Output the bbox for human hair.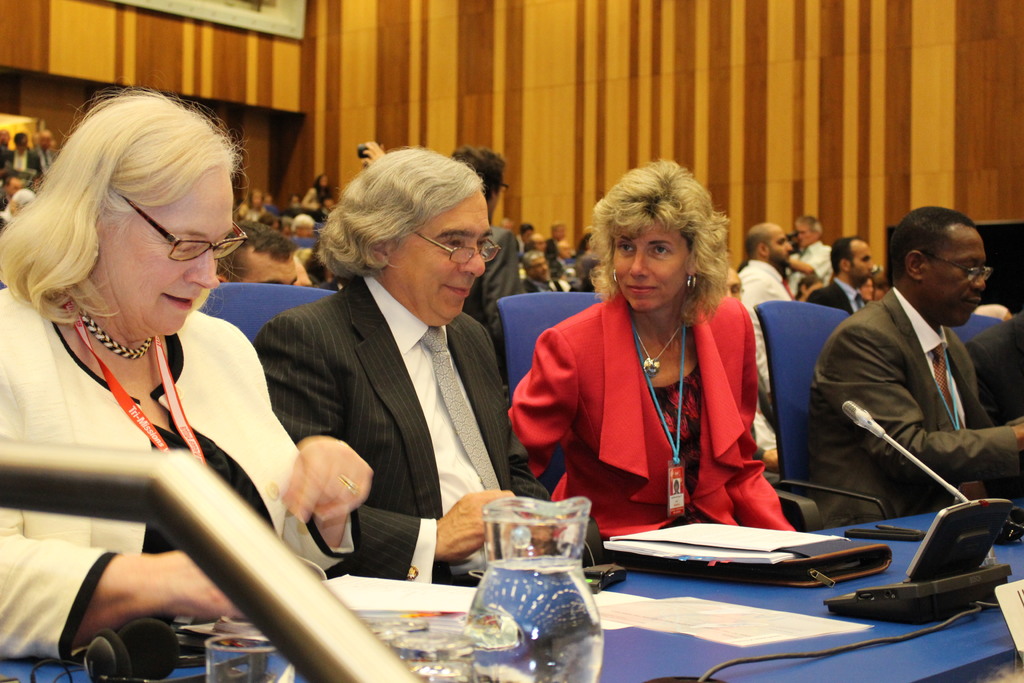
rect(588, 155, 732, 330).
